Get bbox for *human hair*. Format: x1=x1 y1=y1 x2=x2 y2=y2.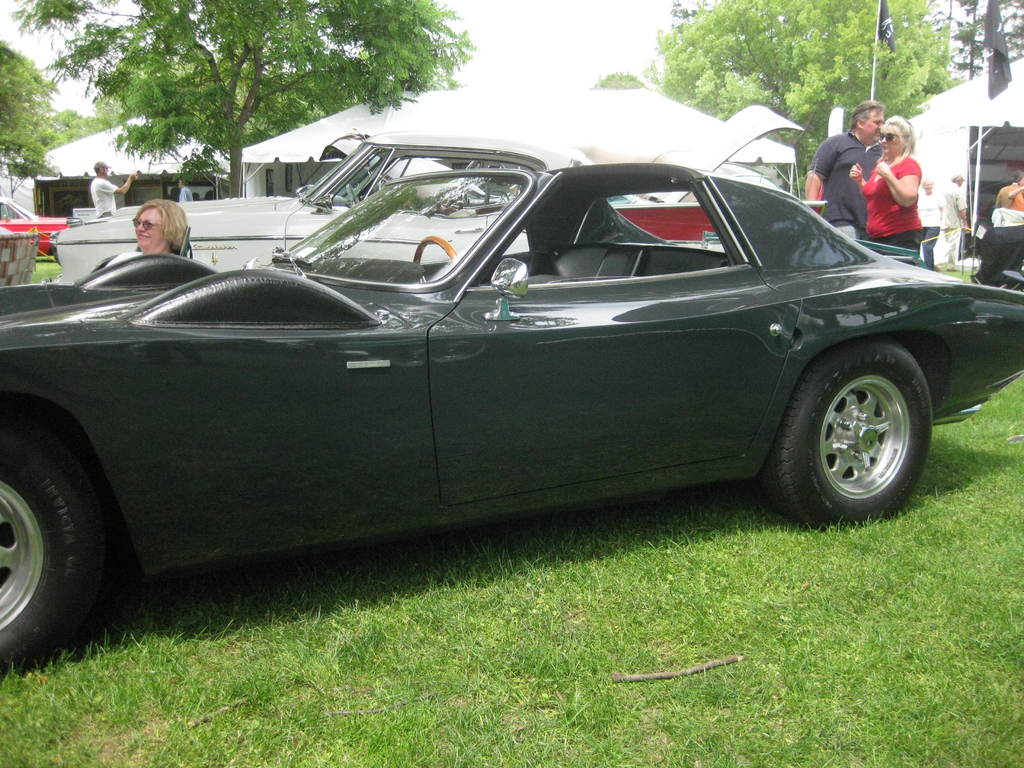
x1=879 y1=111 x2=916 y2=150.
